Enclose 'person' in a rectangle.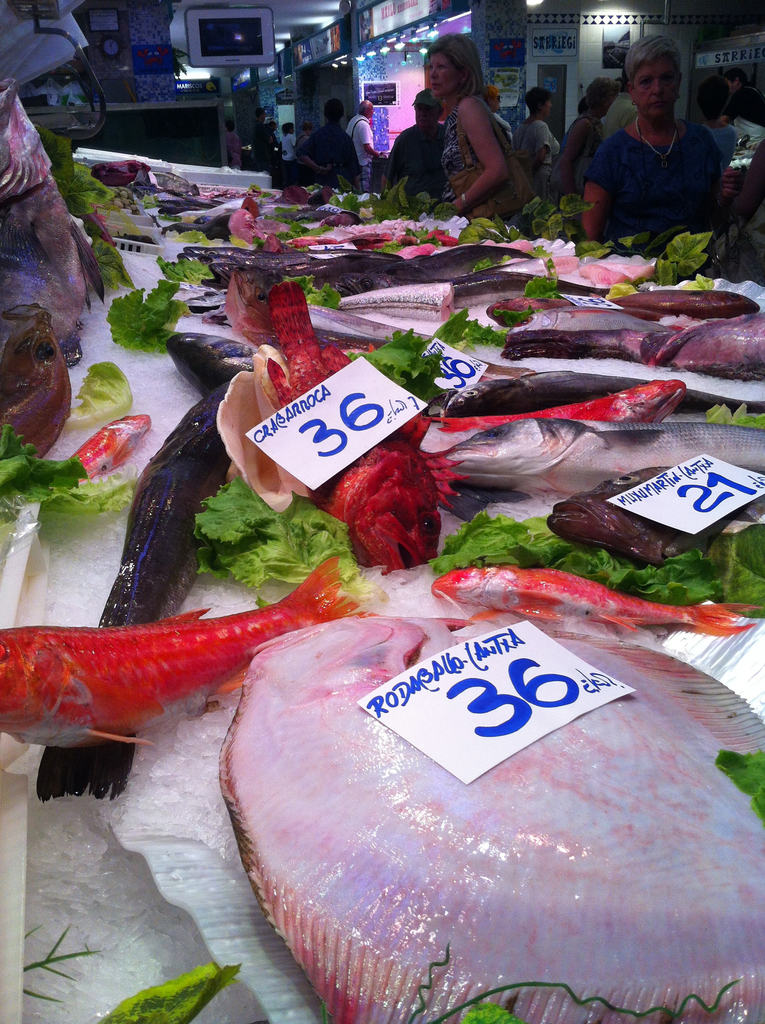
left=519, top=84, right=560, bottom=198.
